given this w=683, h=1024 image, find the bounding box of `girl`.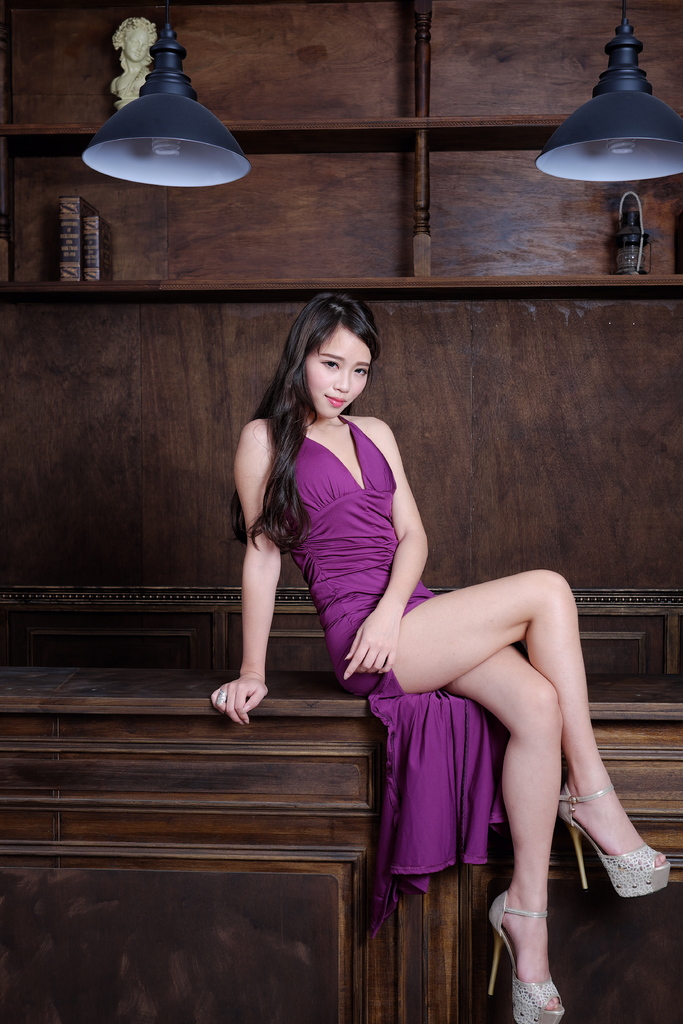
pyautogui.locateOnScreen(211, 283, 671, 1023).
